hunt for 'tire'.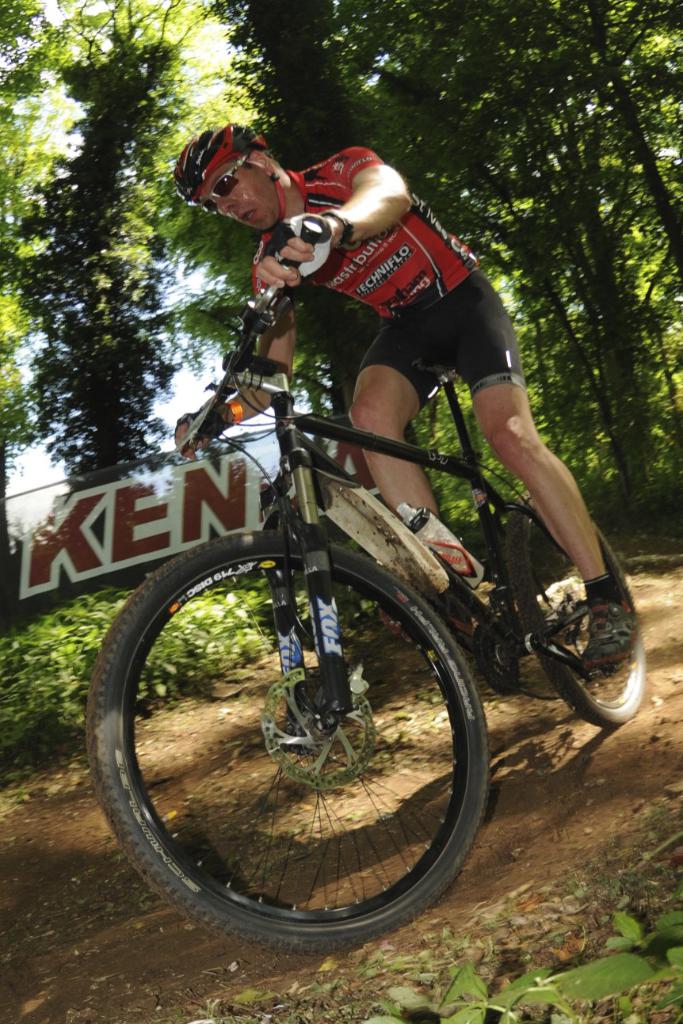
Hunted down at {"left": 509, "top": 504, "right": 642, "bottom": 726}.
